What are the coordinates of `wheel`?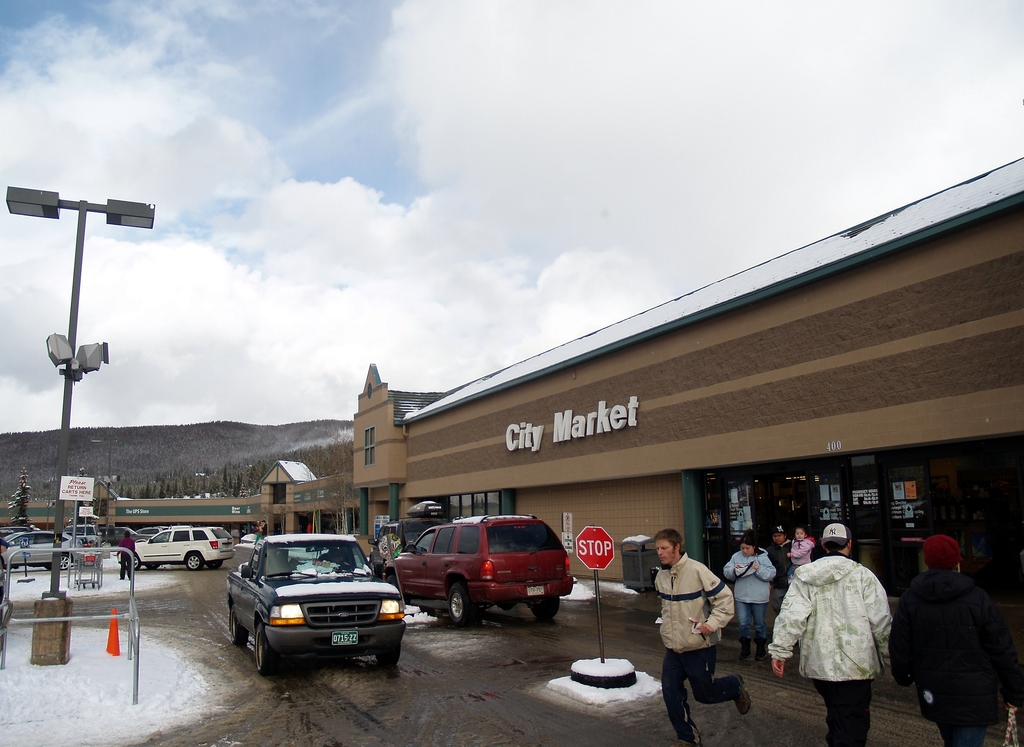
(x1=232, y1=606, x2=249, y2=645).
